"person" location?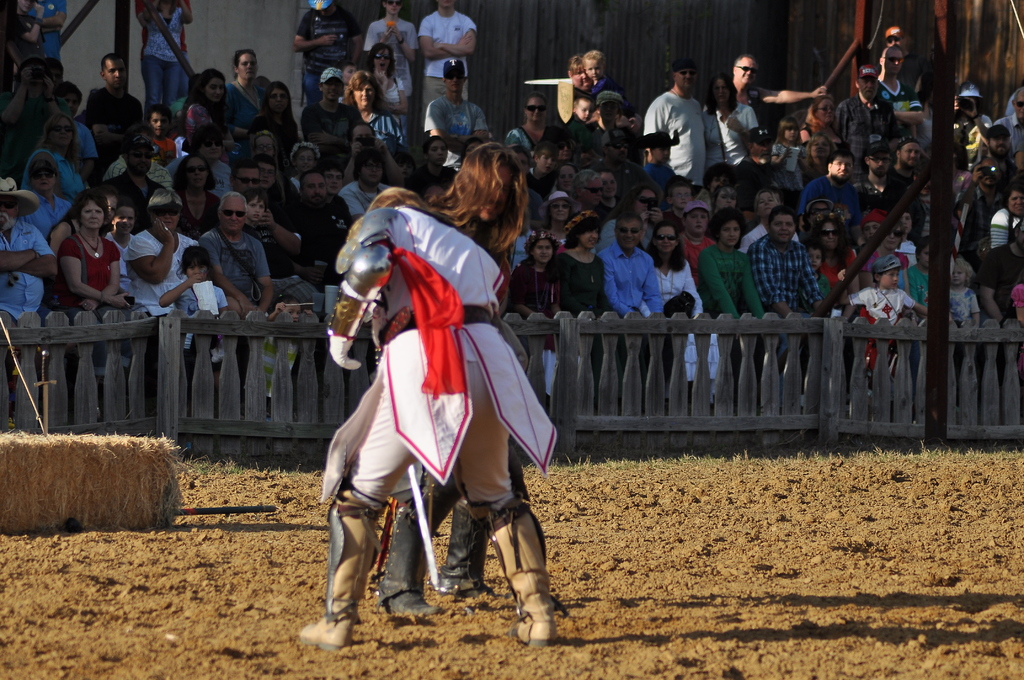
{"x1": 106, "y1": 144, "x2": 156, "y2": 199}
